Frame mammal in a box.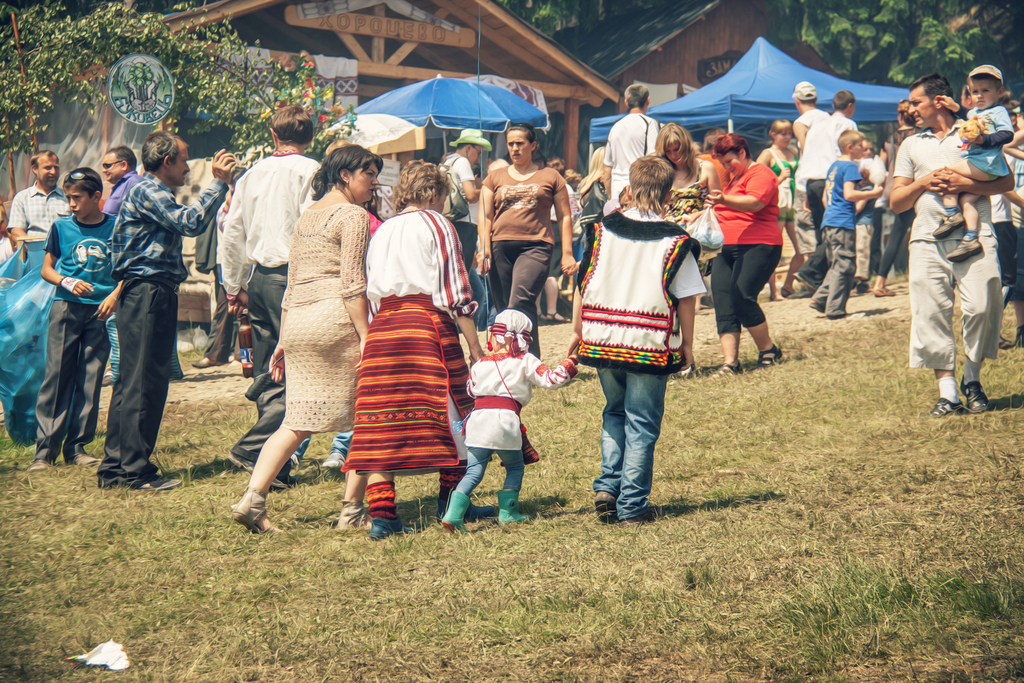
l=438, t=126, r=486, b=270.
